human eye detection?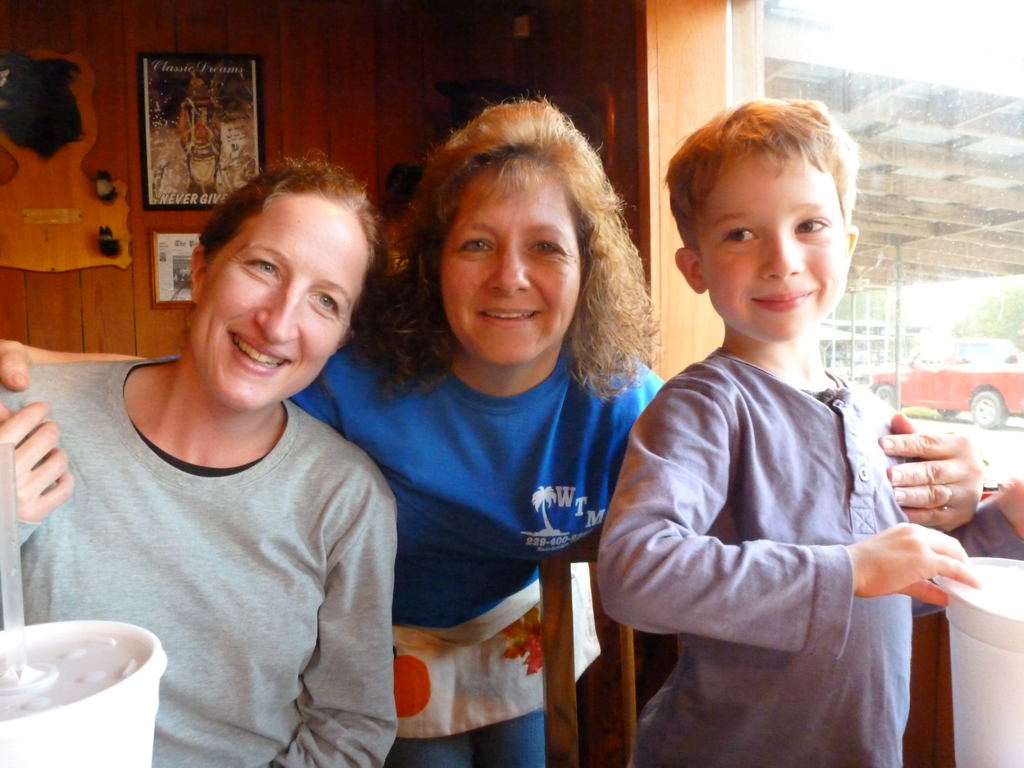
x1=719, y1=220, x2=760, y2=251
